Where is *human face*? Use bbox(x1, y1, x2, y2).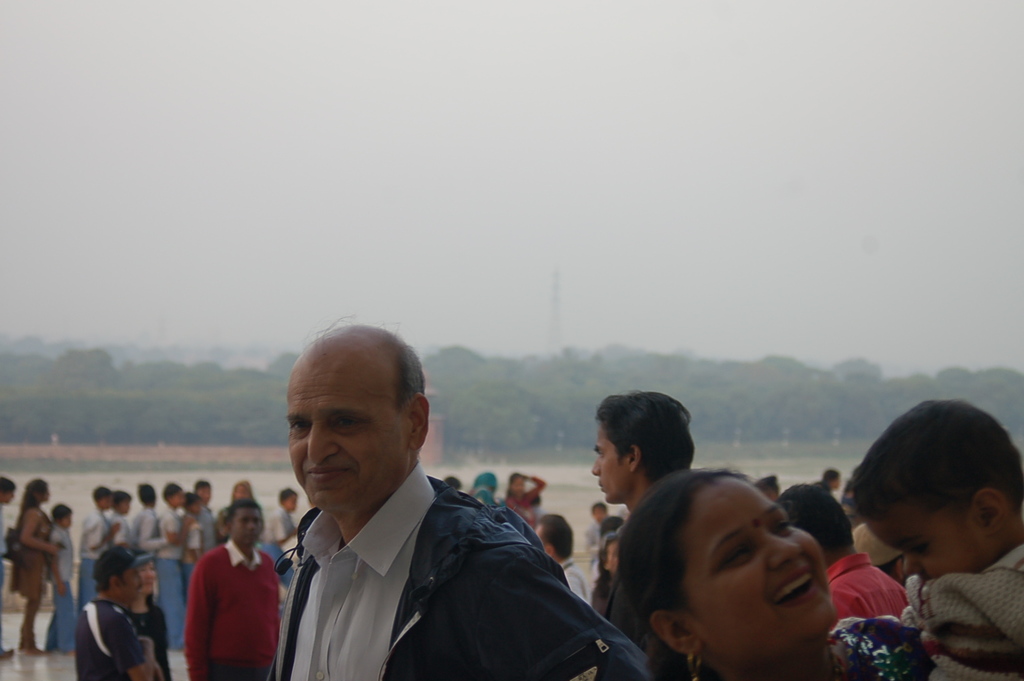
bbox(232, 505, 262, 544).
